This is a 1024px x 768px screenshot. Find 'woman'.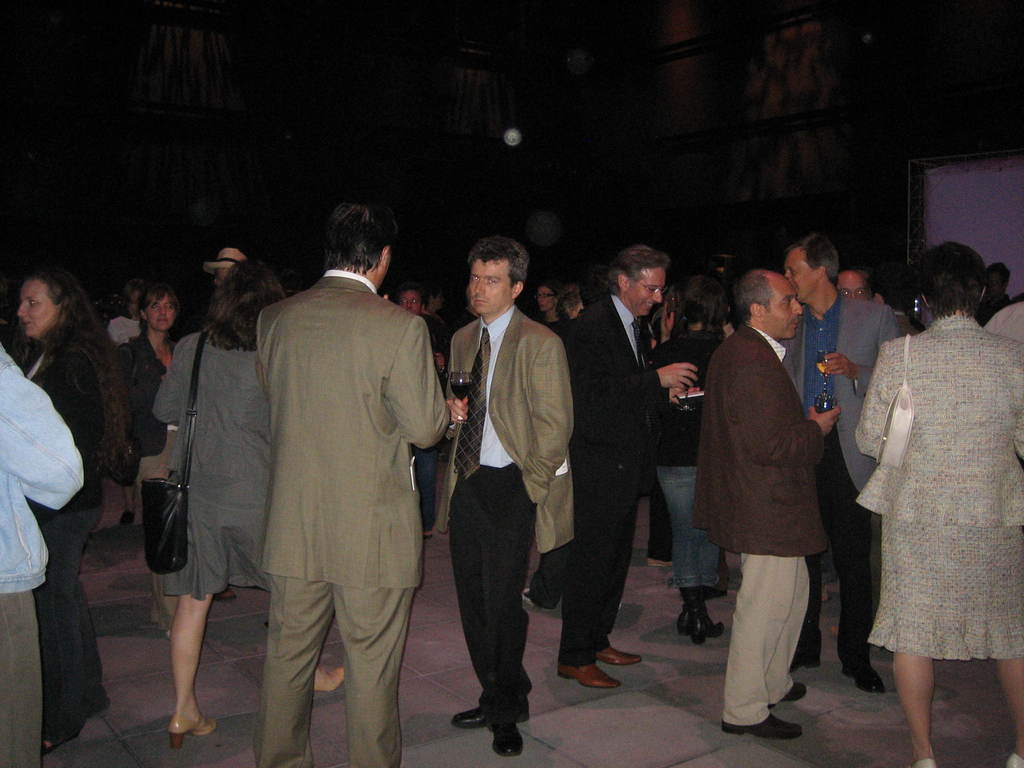
Bounding box: box(9, 273, 131, 760).
